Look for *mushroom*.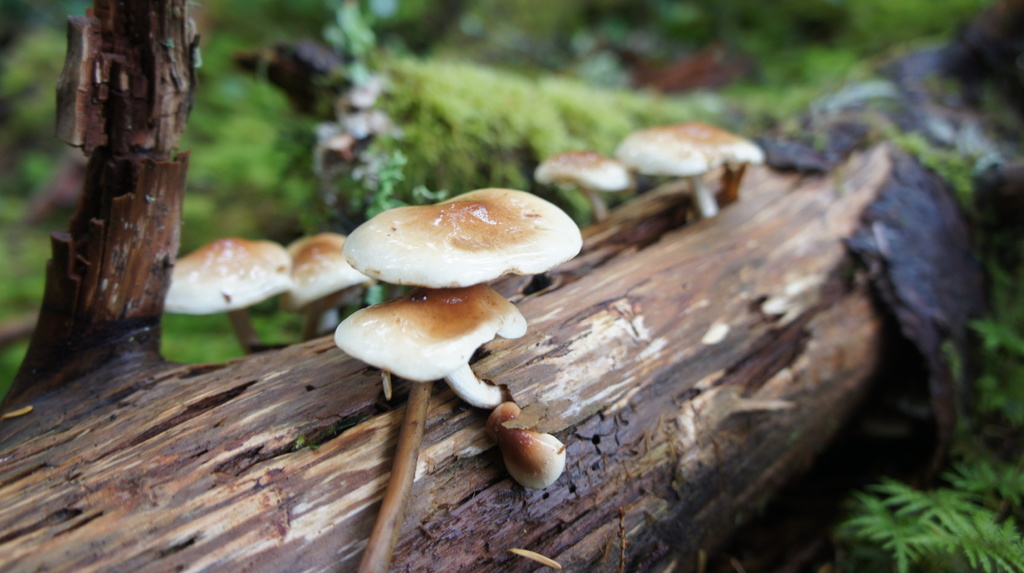
Found: l=615, t=118, r=765, b=219.
